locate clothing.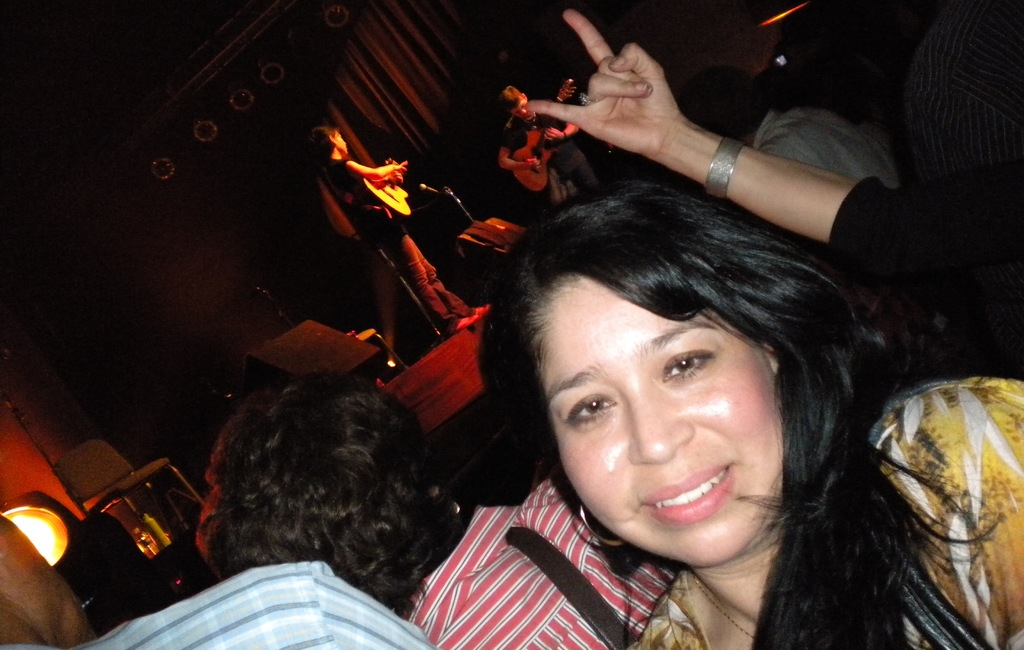
Bounding box: locate(623, 361, 1023, 649).
